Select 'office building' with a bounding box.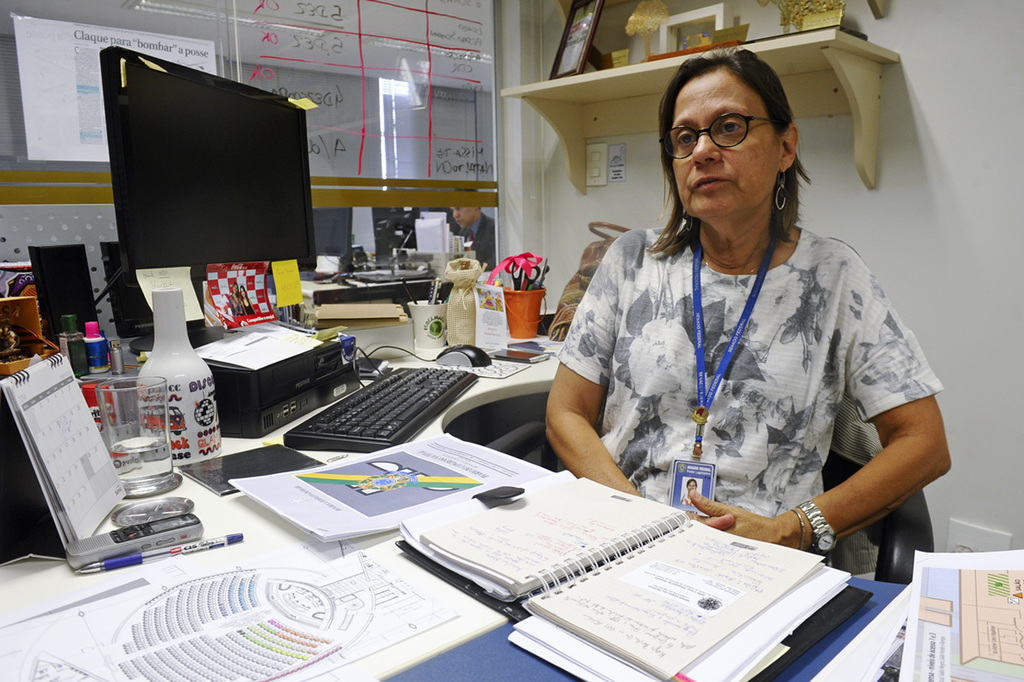
(x1=0, y1=0, x2=955, y2=638).
